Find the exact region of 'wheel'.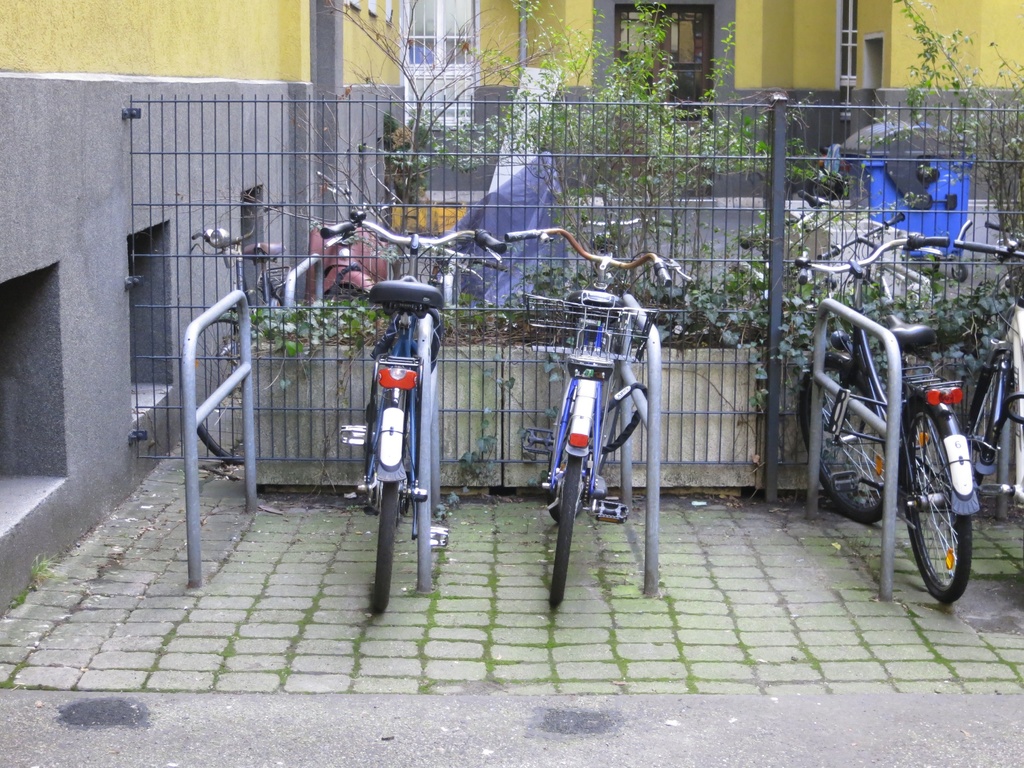
Exact region: Rect(969, 358, 999, 441).
